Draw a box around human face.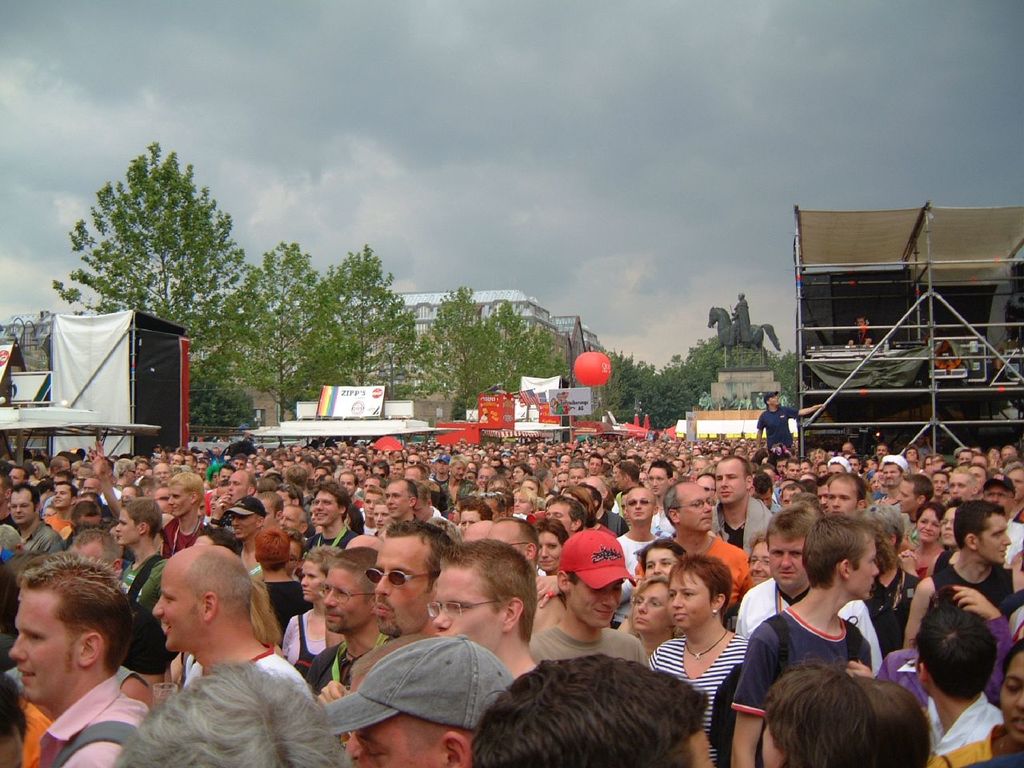
767 539 805 591.
